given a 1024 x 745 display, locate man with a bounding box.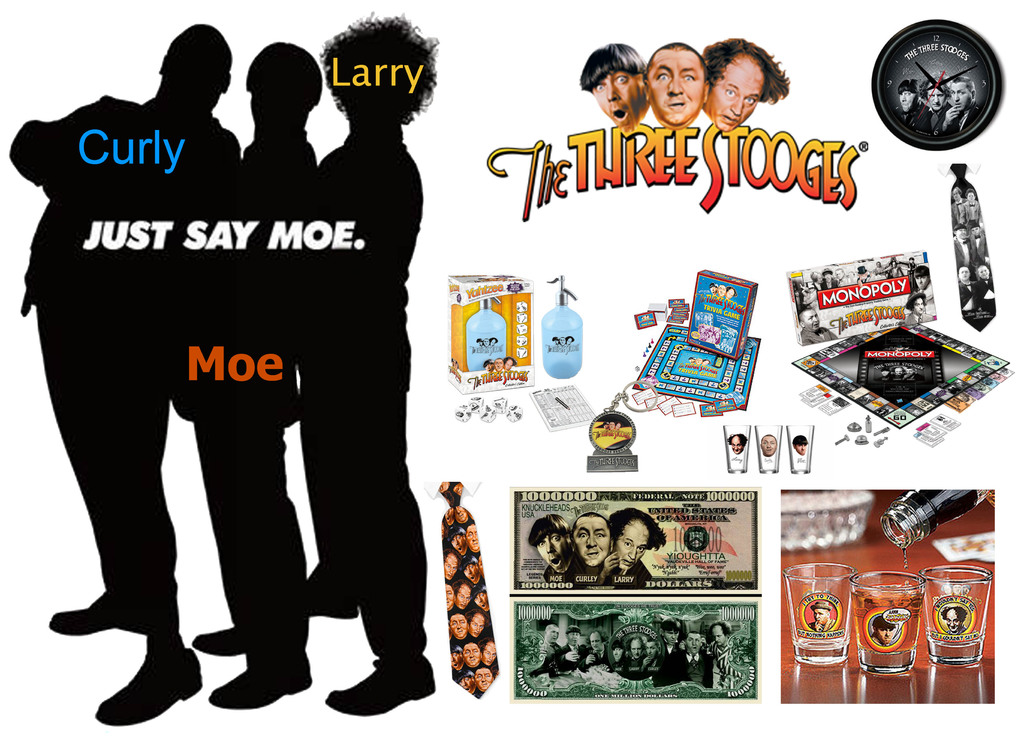
Located: pyautogui.locateOnScreen(307, 5, 435, 718).
